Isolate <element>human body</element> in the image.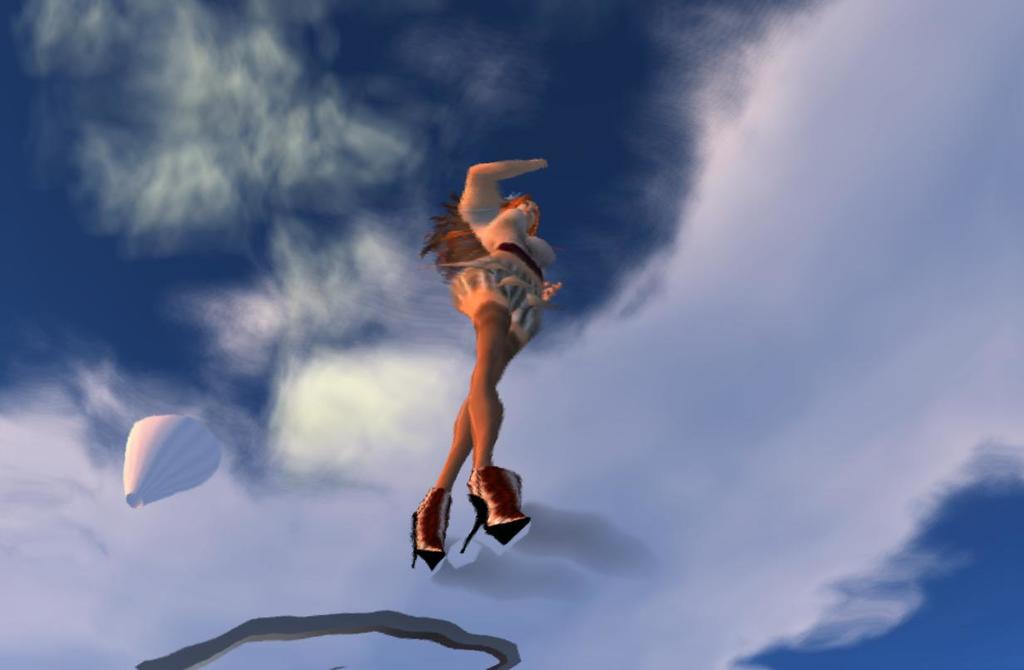
Isolated region: Rect(408, 152, 559, 575).
